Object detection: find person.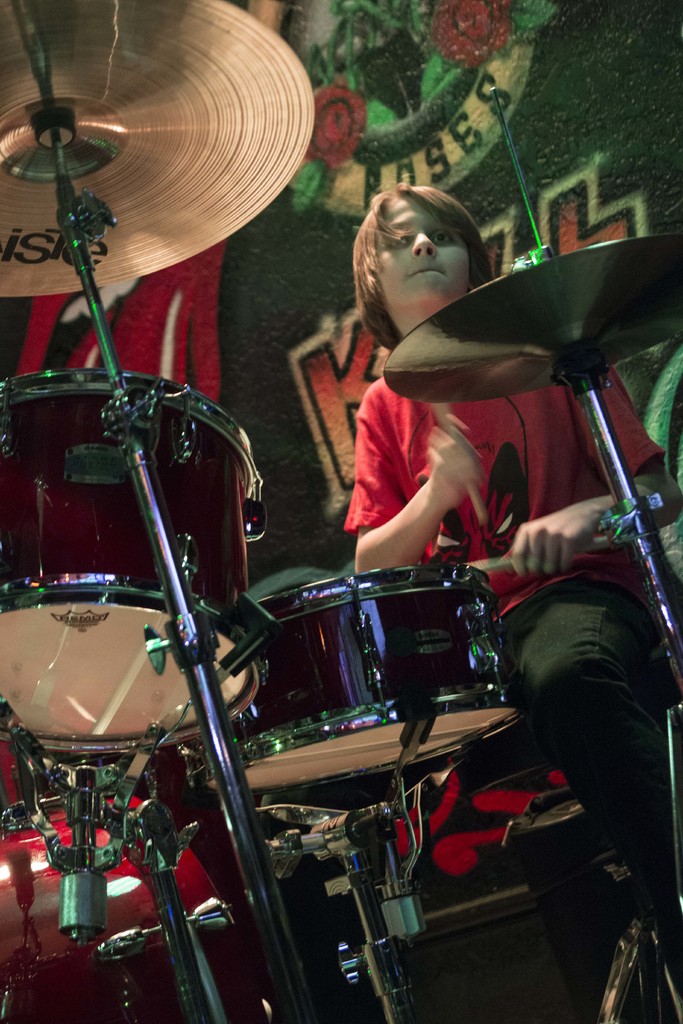
<box>342,183,682,879</box>.
